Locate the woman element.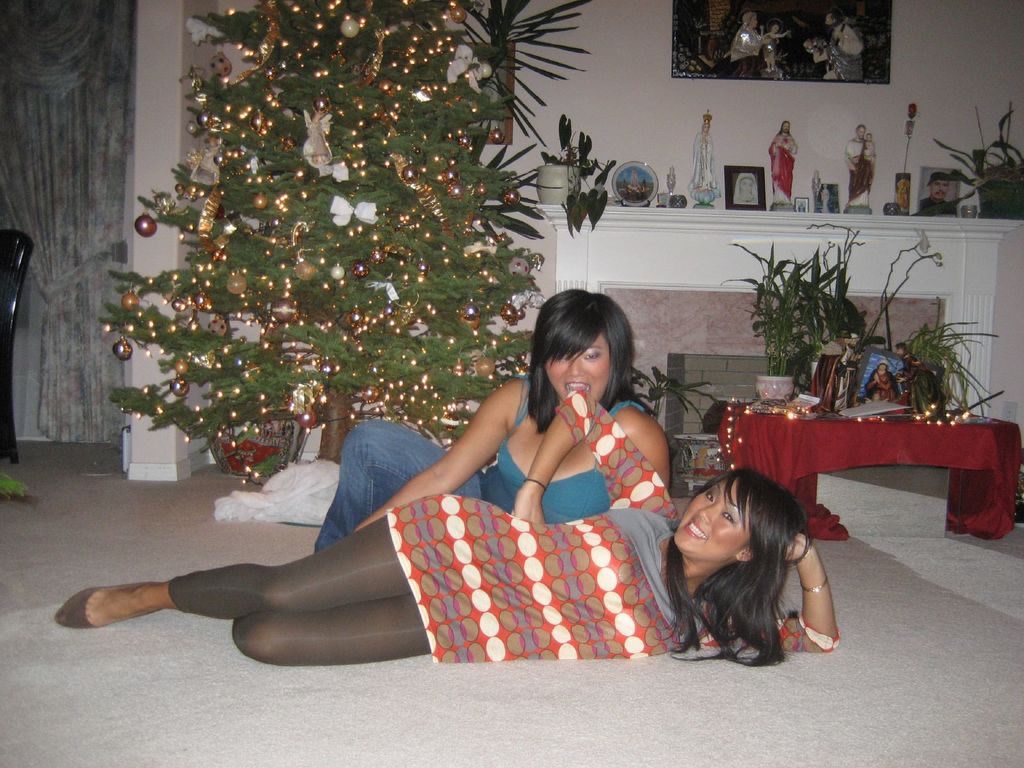
Element bbox: <region>55, 464, 842, 669</region>.
